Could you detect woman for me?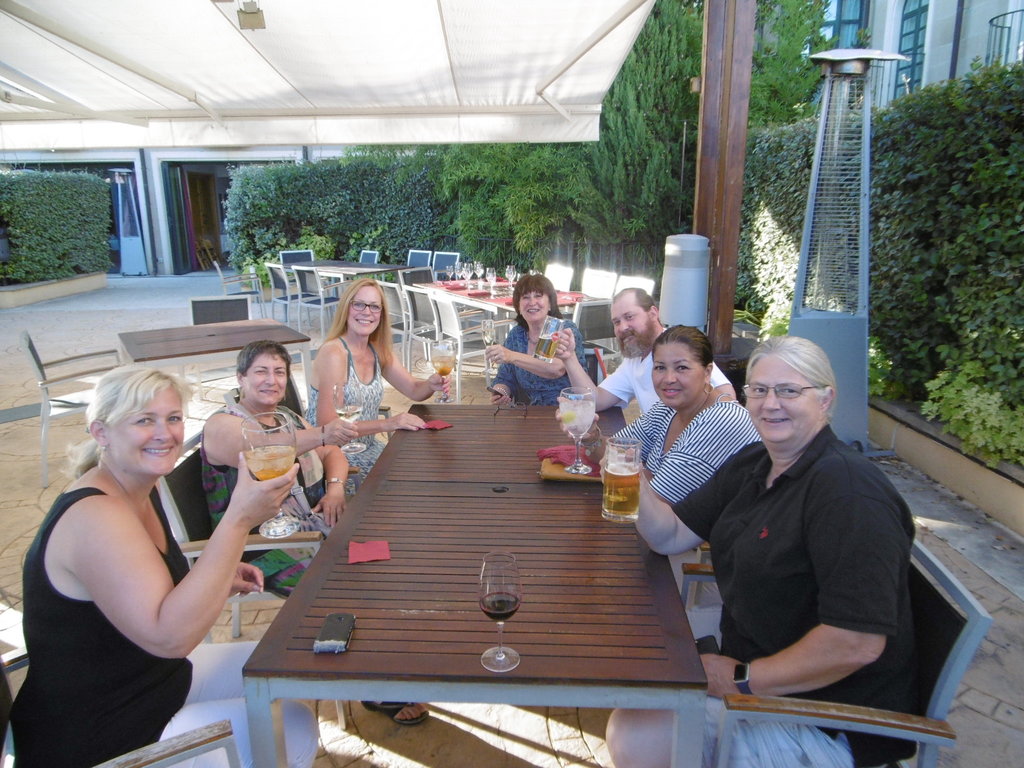
Detection result: <box>479,266,593,412</box>.
